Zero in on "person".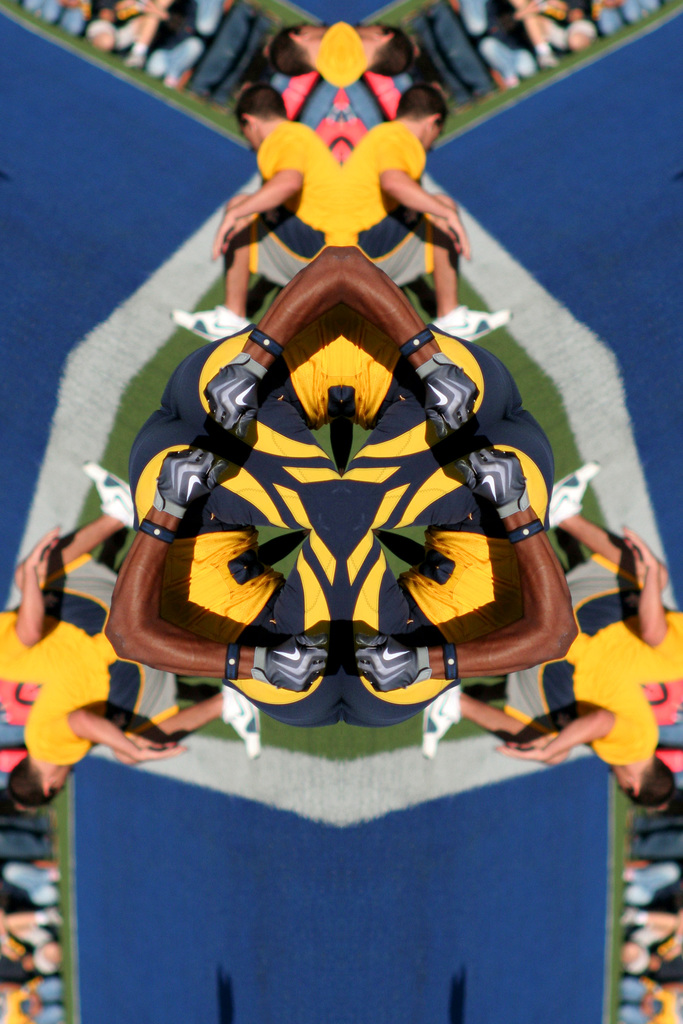
Zeroed in: l=0, t=461, r=141, b=794.
